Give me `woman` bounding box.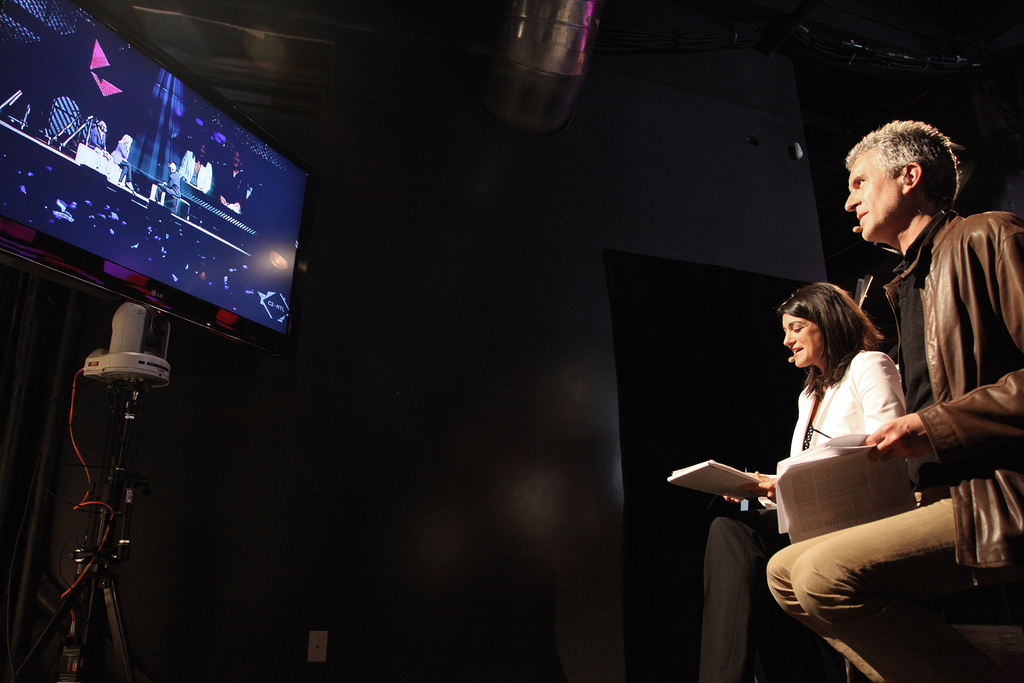
(x1=176, y1=139, x2=213, y2=199).
